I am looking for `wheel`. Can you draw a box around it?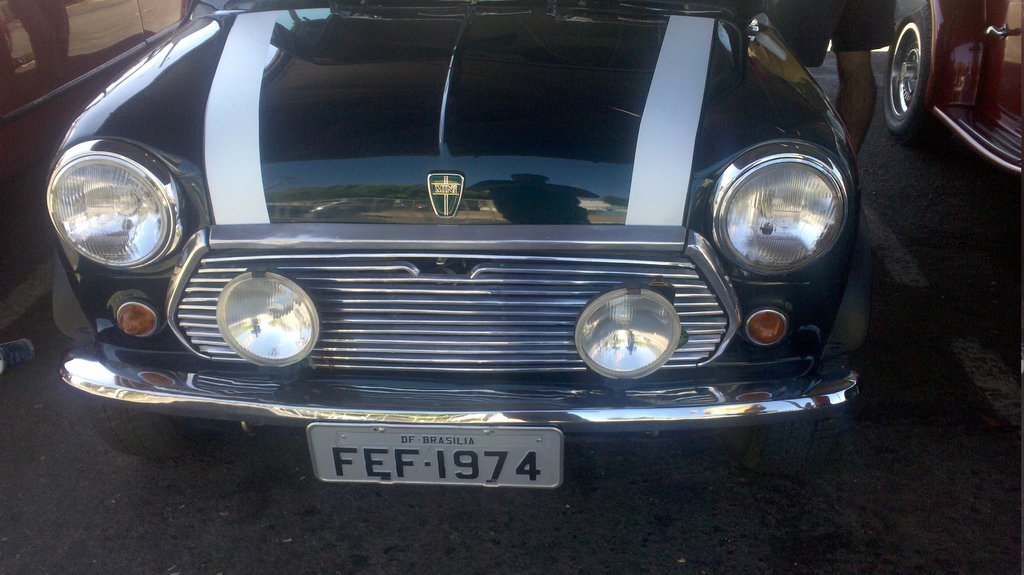
Sure, the bounding box is box(895, 5, 947, 131).
